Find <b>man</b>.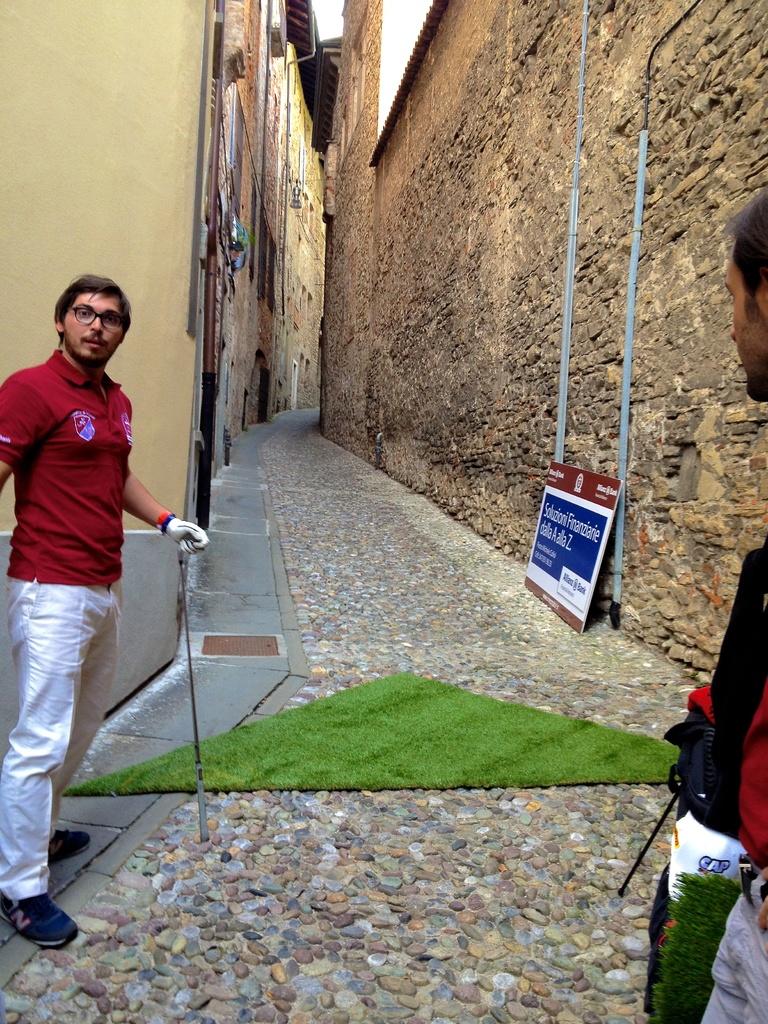
bbox=[0, 281, 214, 938].
